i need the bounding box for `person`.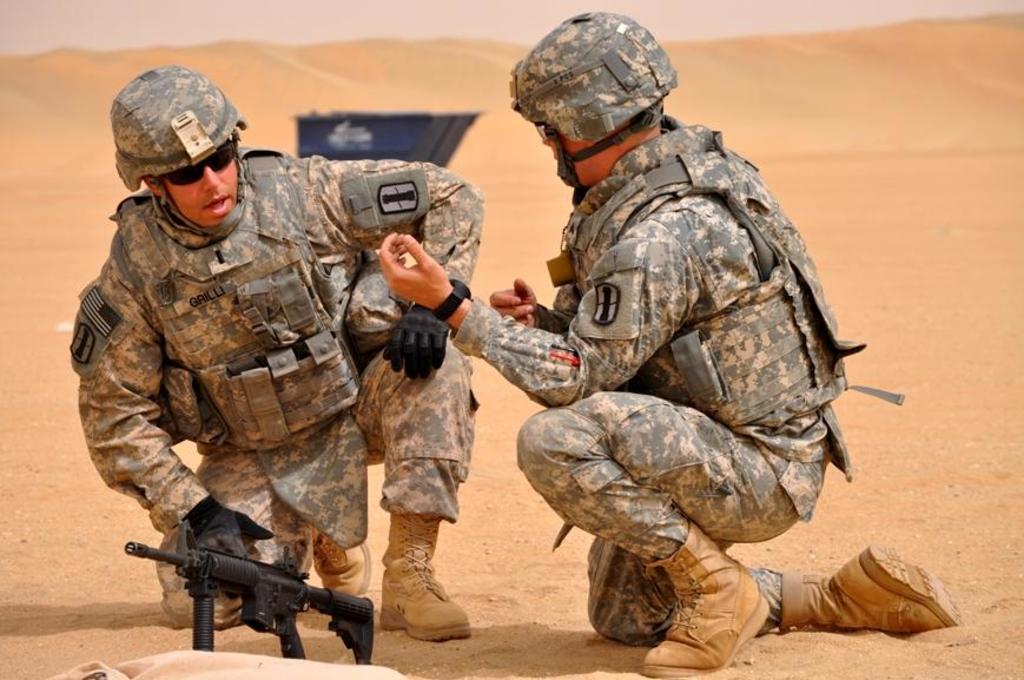
Here it is: bbox=(68, 82, 418, 679).
